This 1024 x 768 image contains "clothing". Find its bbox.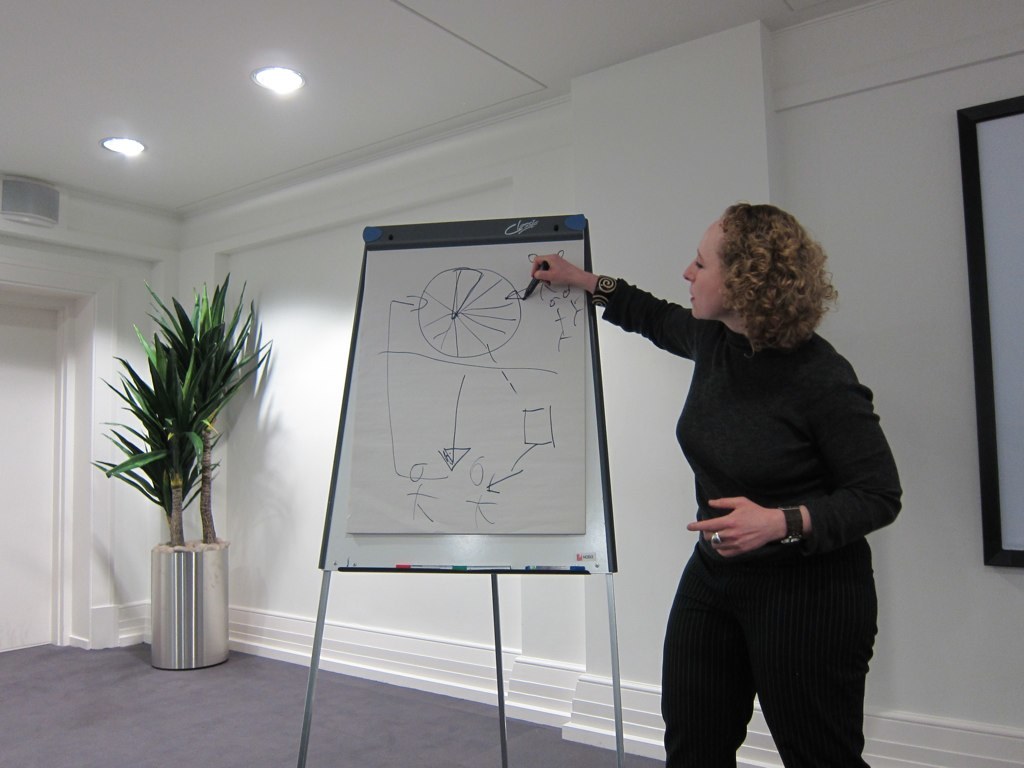
<box>631,254,895,750</box>.
